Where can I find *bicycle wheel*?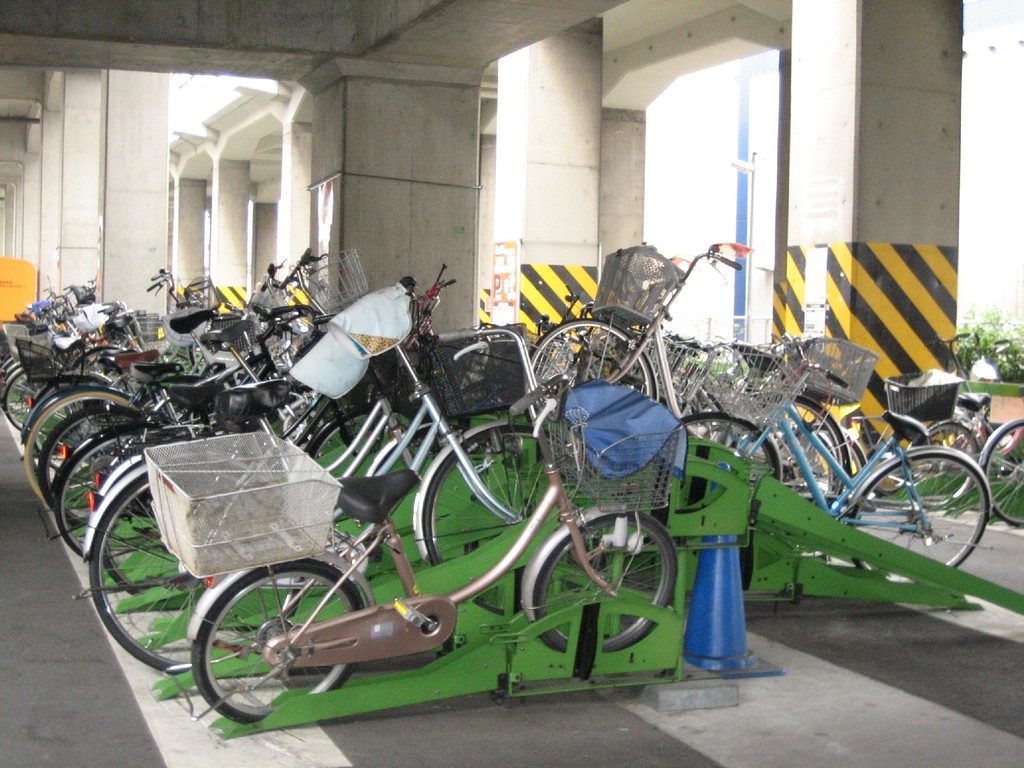
You can find it at [374,427,434,475].
